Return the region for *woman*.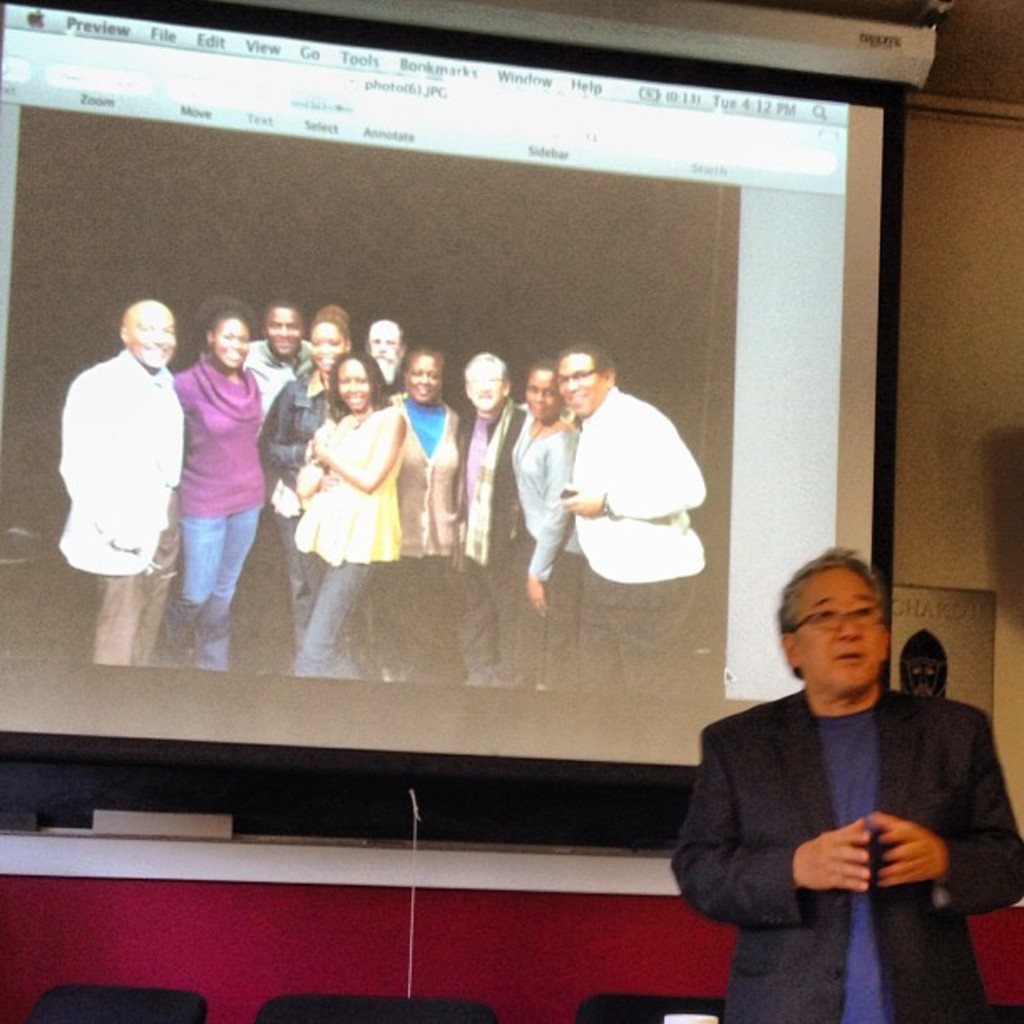
box=[289, 351, 408, 689].
